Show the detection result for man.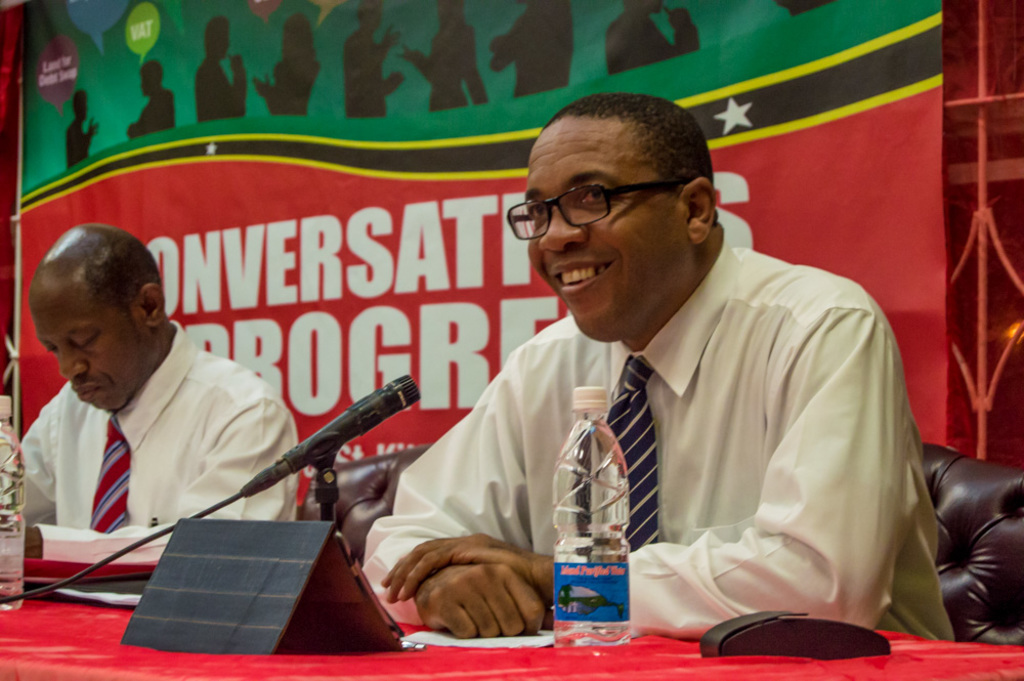
342, 0, 402, 125.
